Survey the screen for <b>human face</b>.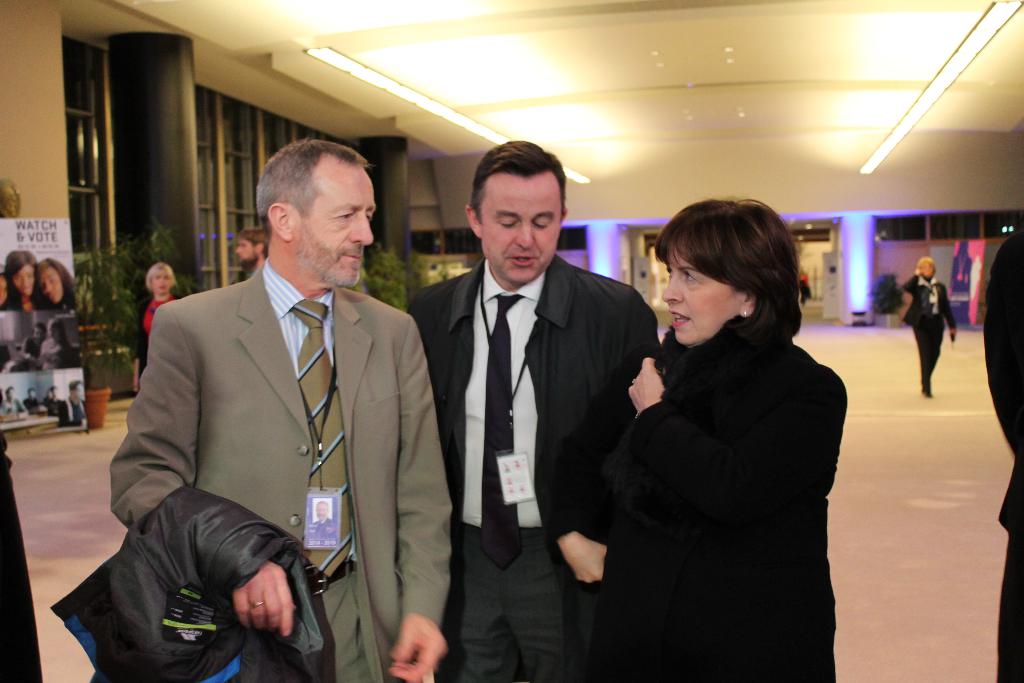
Survey found: BBox(36, 268, 64, 300).
